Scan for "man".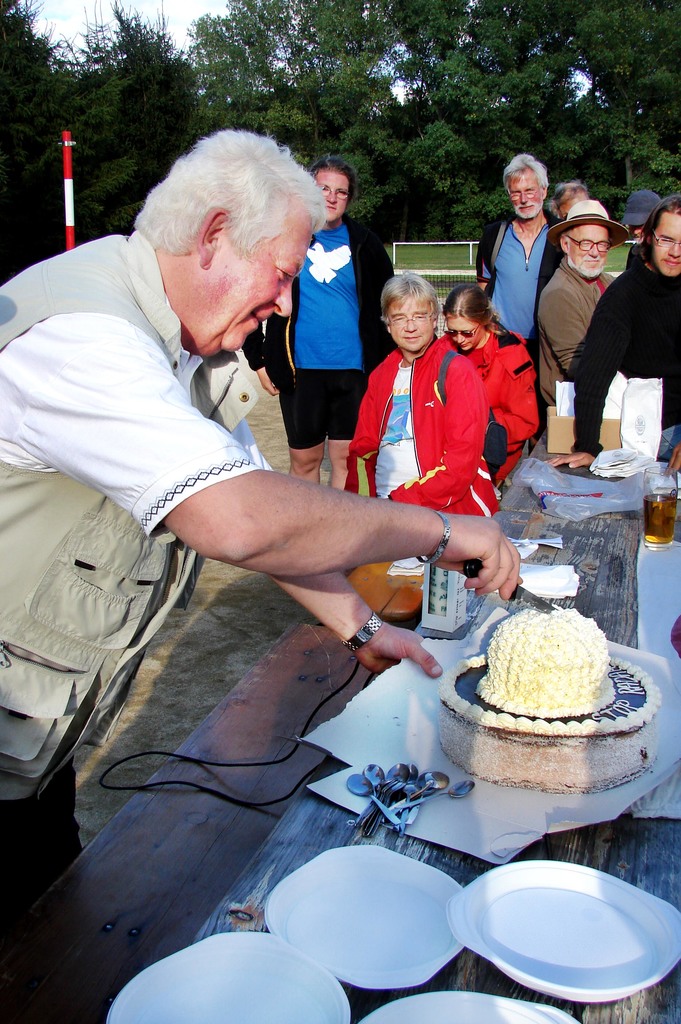
Scan result: Rect(547, 190, 680, 479).
